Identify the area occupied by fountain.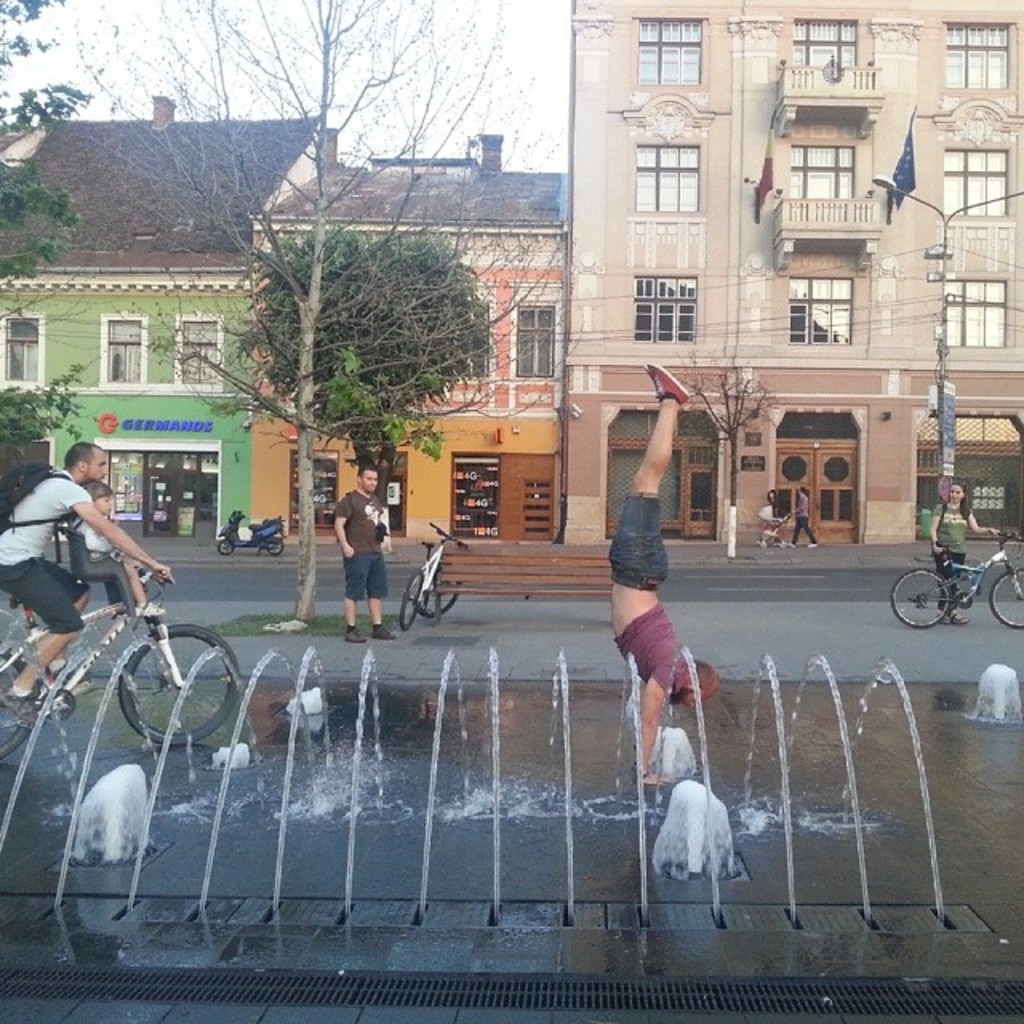
Area: x1=74, y1=184, x2=952, y2=922.
